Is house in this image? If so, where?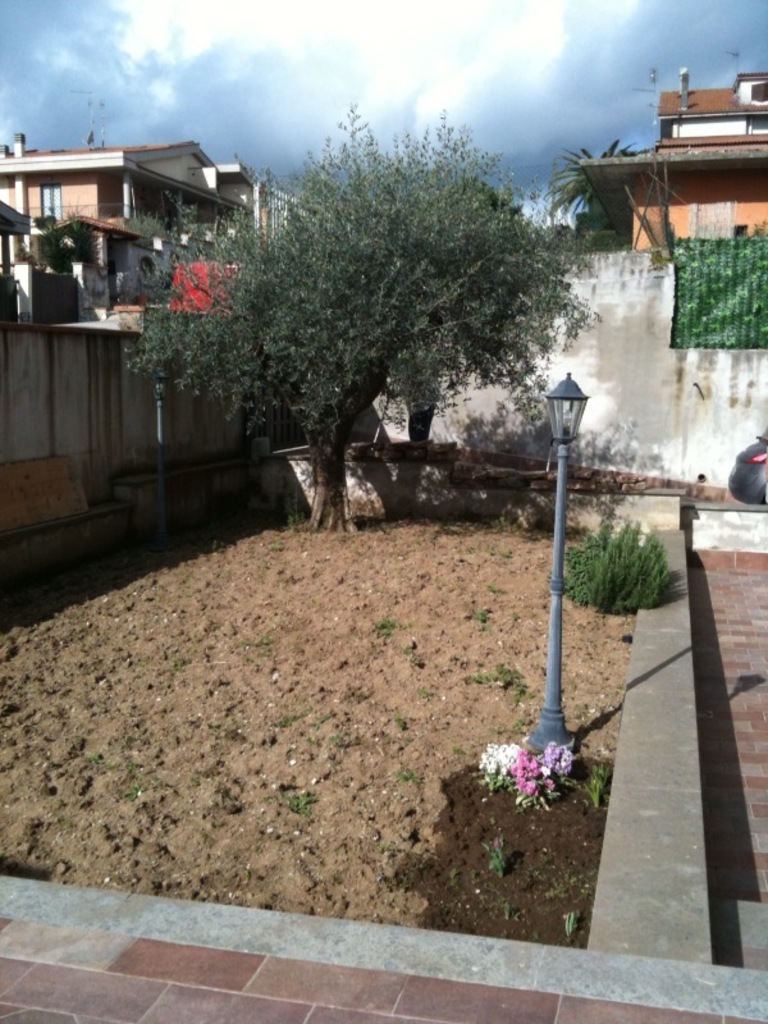
Yes, at (x1=0, y1=113, x2=282, y2=262).
